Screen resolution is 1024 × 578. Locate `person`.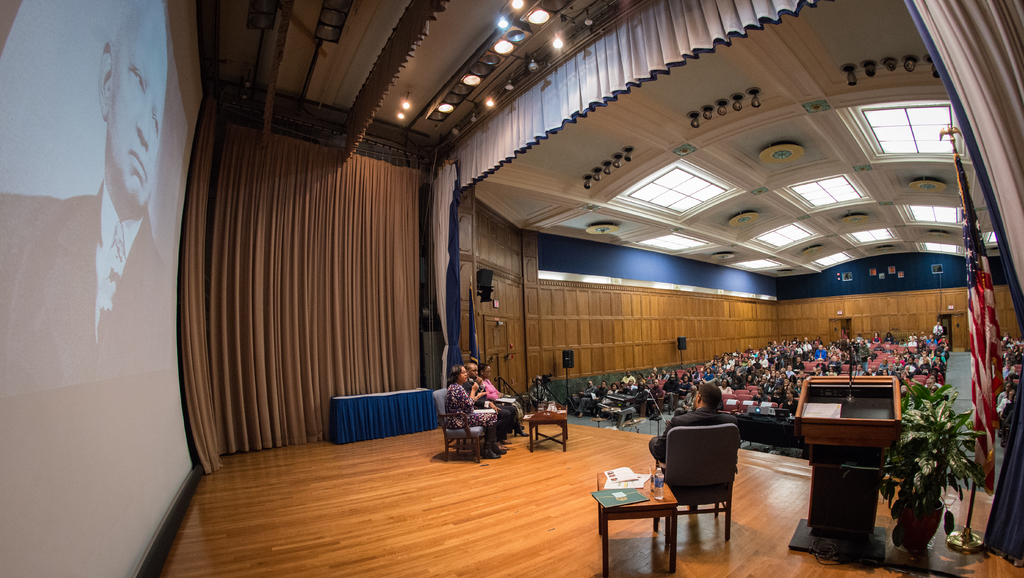
767, 342, 785, 367.
